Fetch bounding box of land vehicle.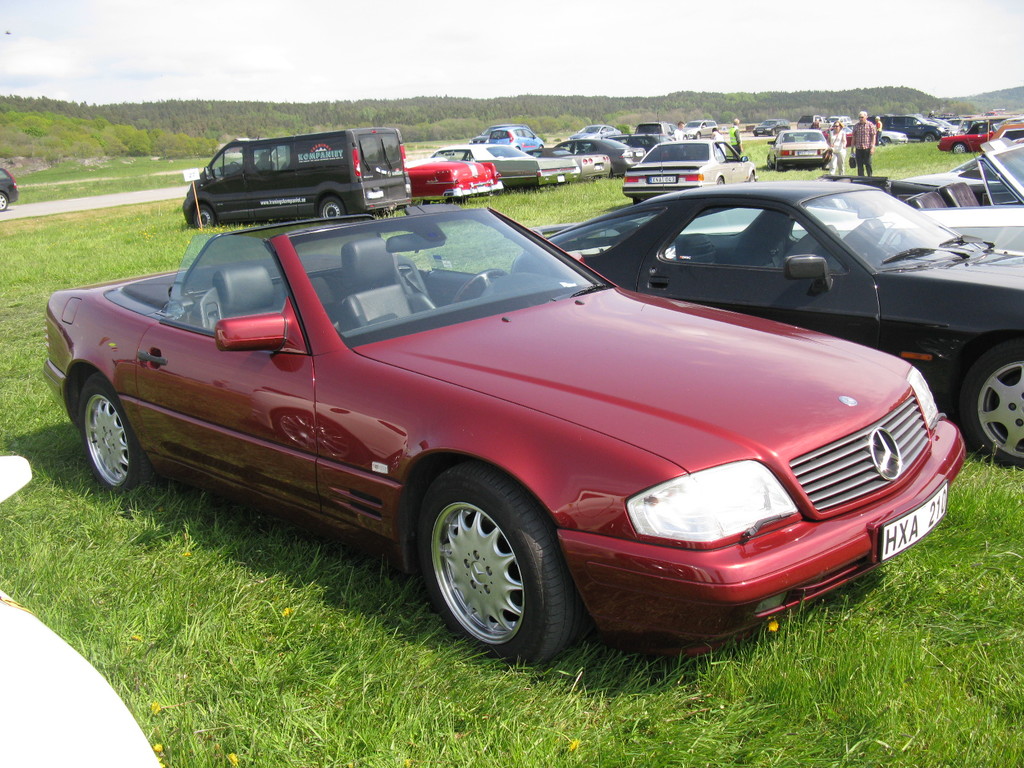
Bbox: left=508, top=187, right=1023, bottom=471.
